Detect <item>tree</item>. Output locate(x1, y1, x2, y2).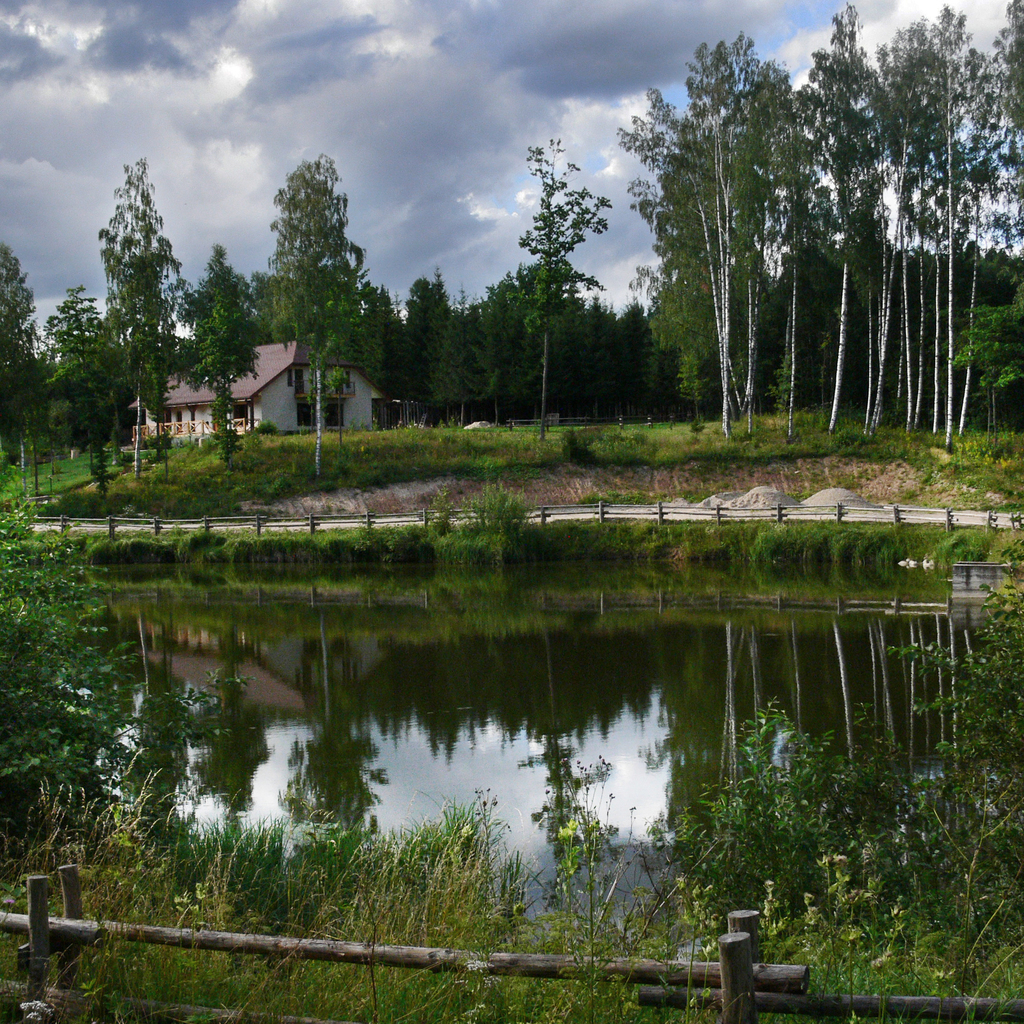
locate(362, 276, 409, 407).
